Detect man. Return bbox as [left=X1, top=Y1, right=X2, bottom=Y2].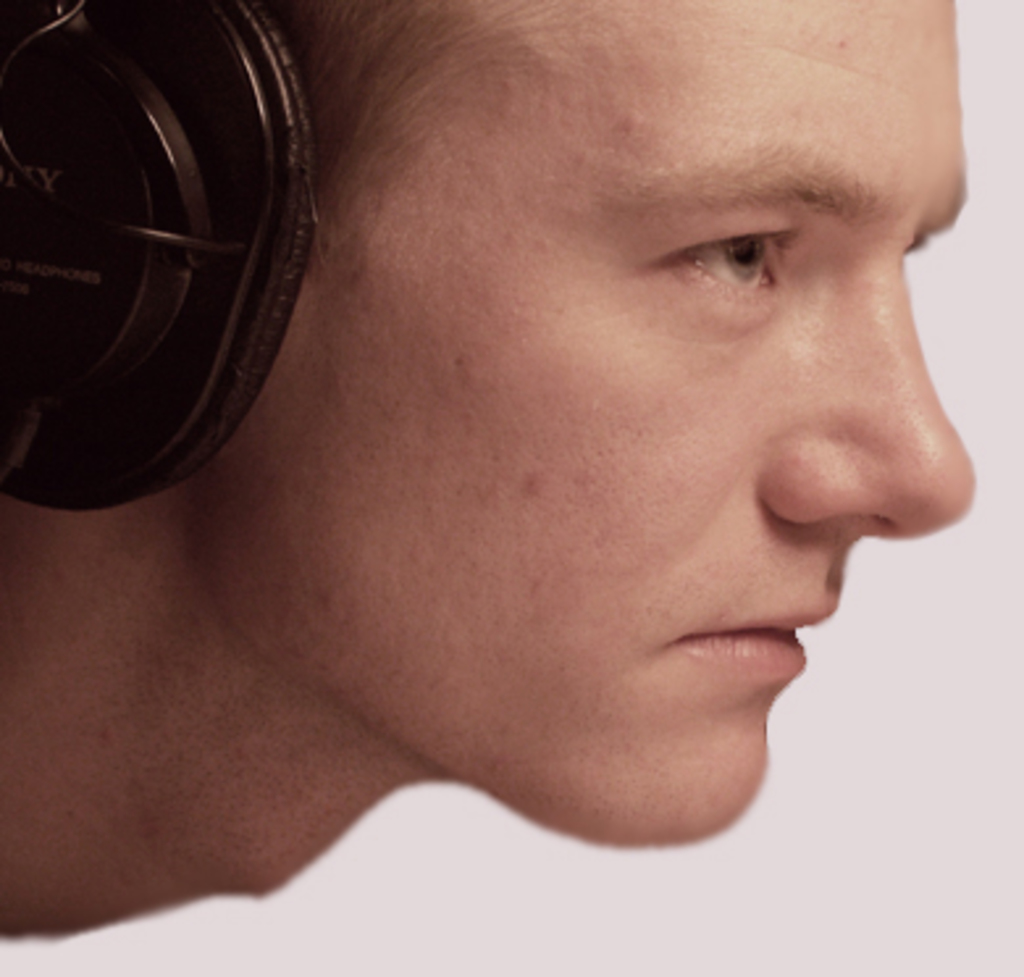
[left=55, top=0, right=1023, bottom=938].
